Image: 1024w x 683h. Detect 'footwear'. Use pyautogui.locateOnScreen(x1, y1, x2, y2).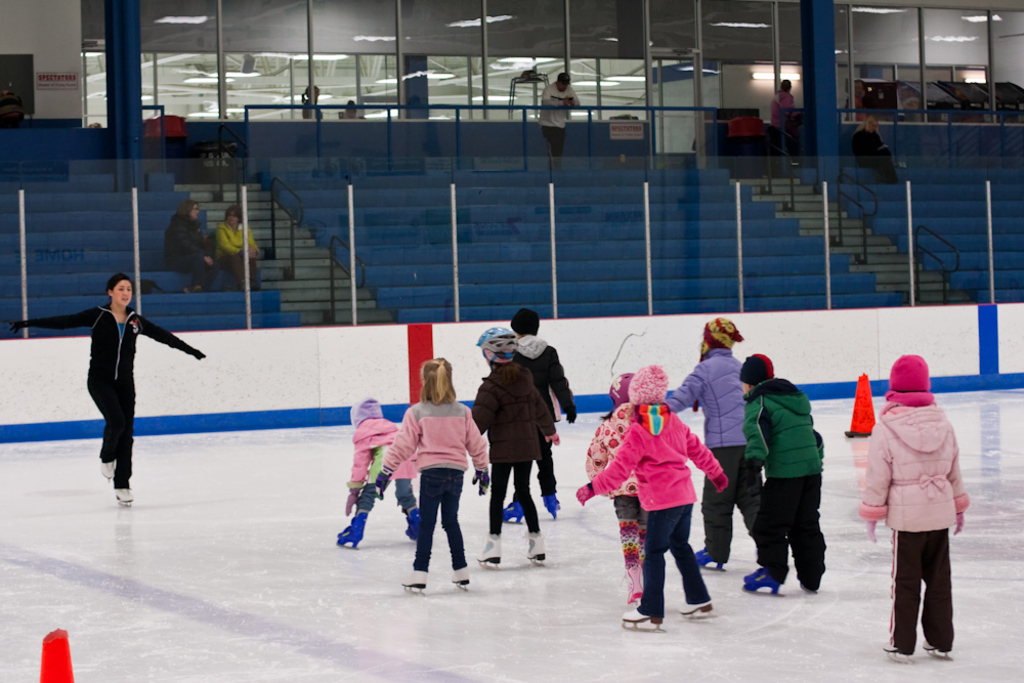
pyautogui.locateOnScreen(521, 531, 549, 566).
